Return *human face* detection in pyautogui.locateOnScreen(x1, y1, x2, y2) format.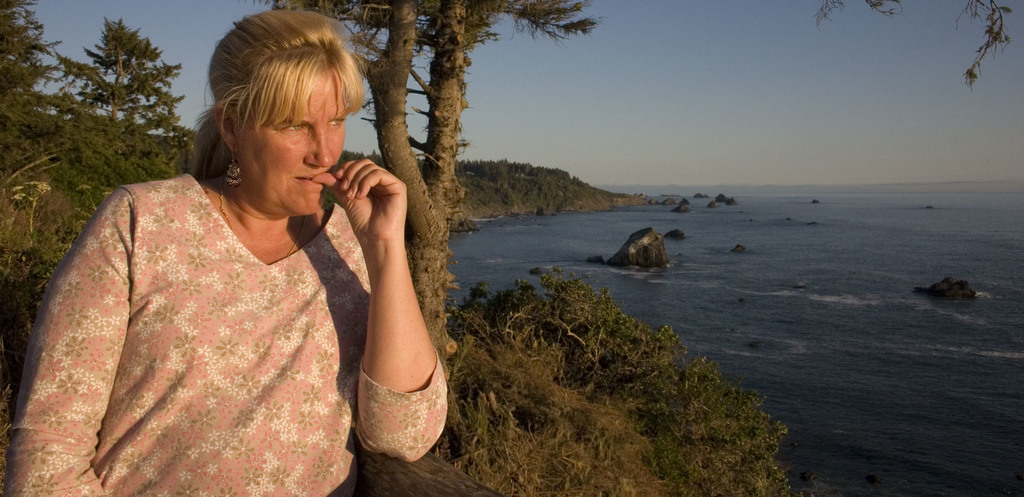
pyautogui.locateOnScreen(238, 72, 348, 210).
